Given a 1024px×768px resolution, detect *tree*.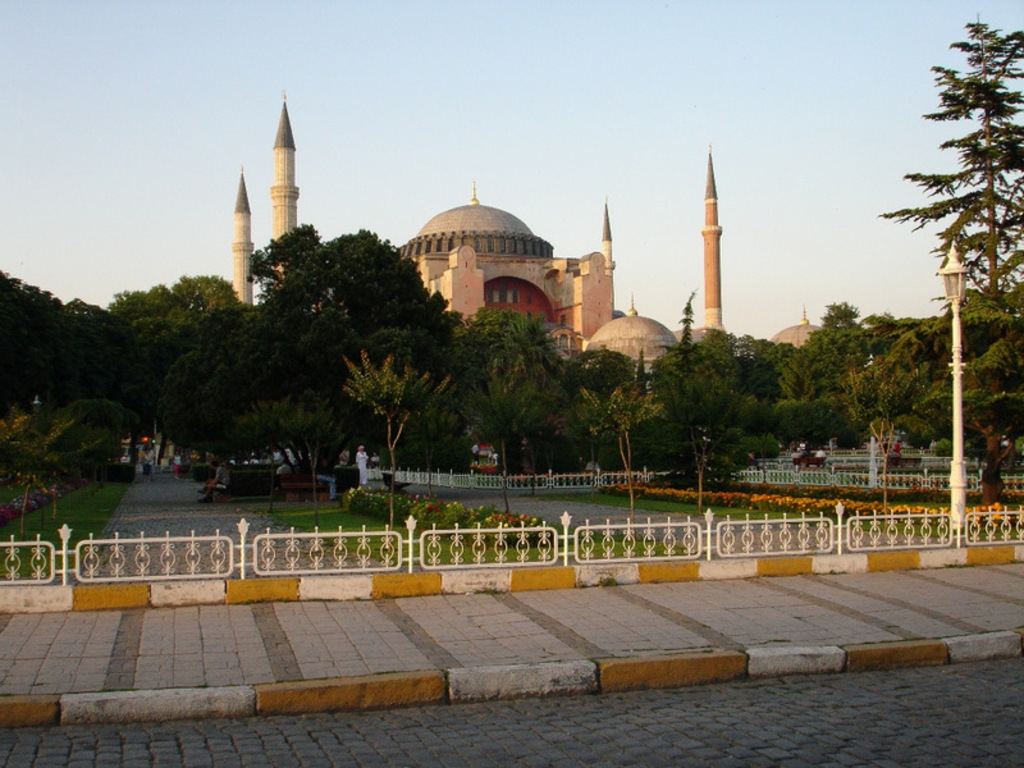
bbox(467, 312, 572, 470).
